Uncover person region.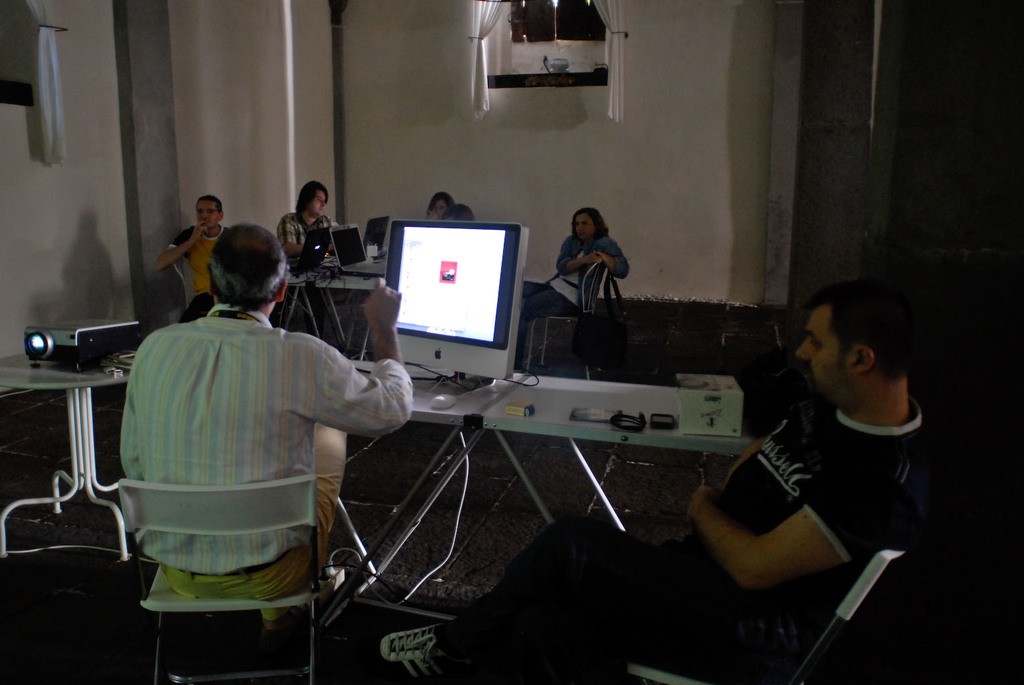
Uncovered: (430,179,452,224).
